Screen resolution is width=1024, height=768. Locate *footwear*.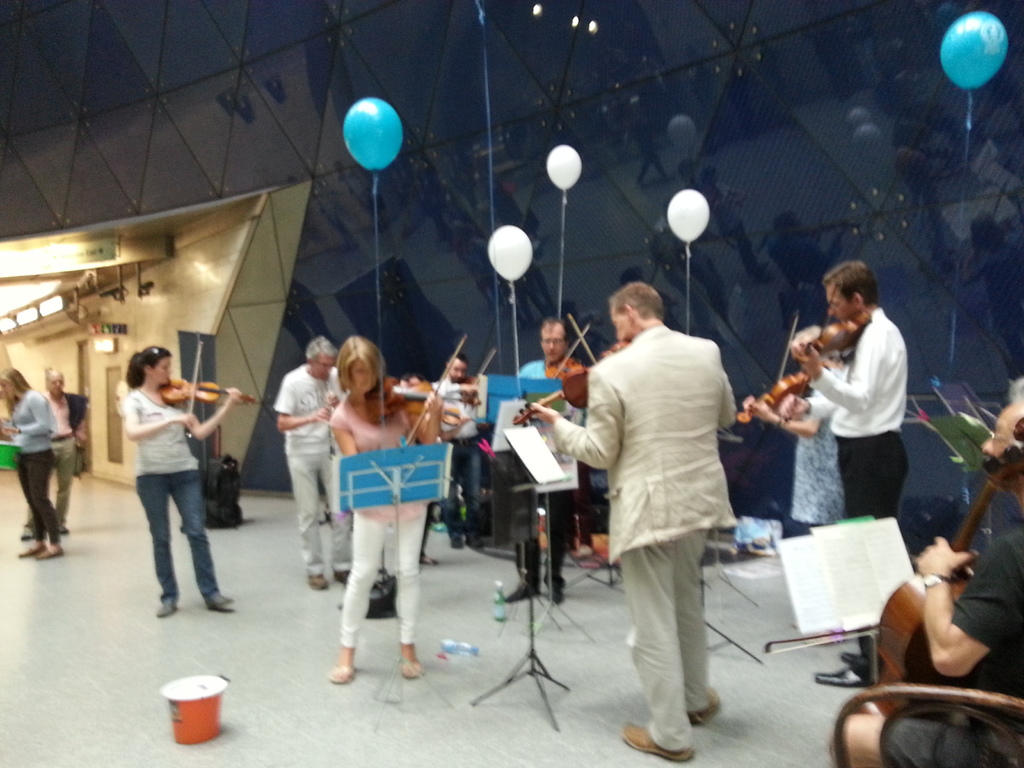
l=468, t=534, r=484, b=553.
